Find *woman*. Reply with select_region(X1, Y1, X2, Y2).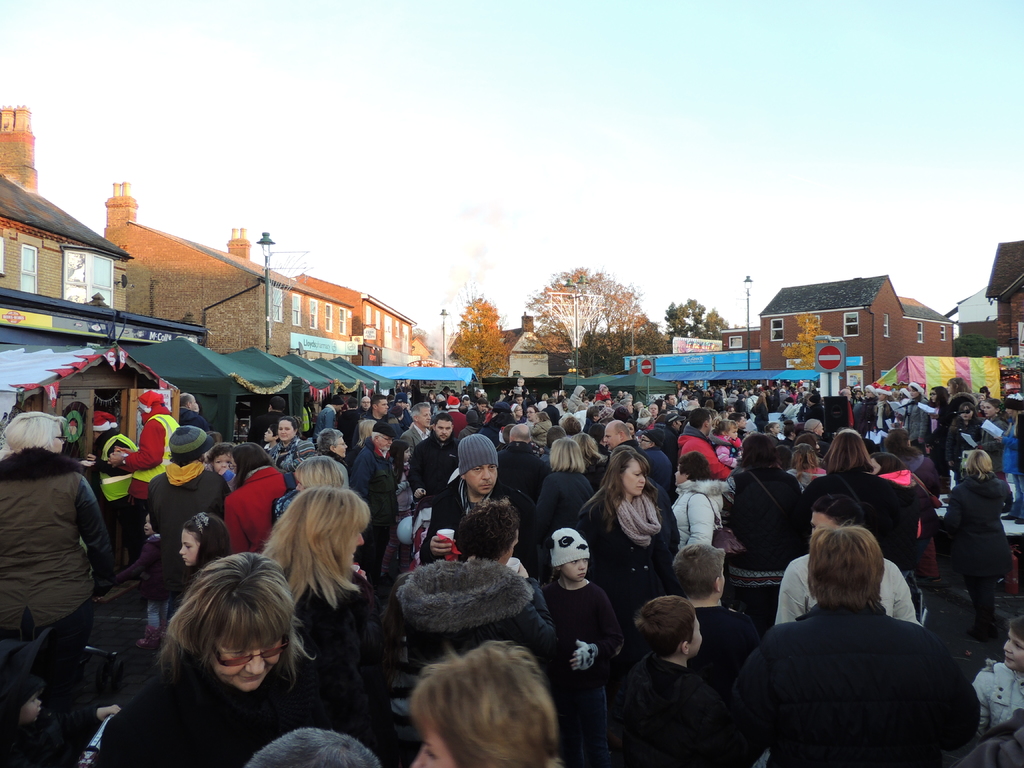
select_region(529, 440, 599, 581).
